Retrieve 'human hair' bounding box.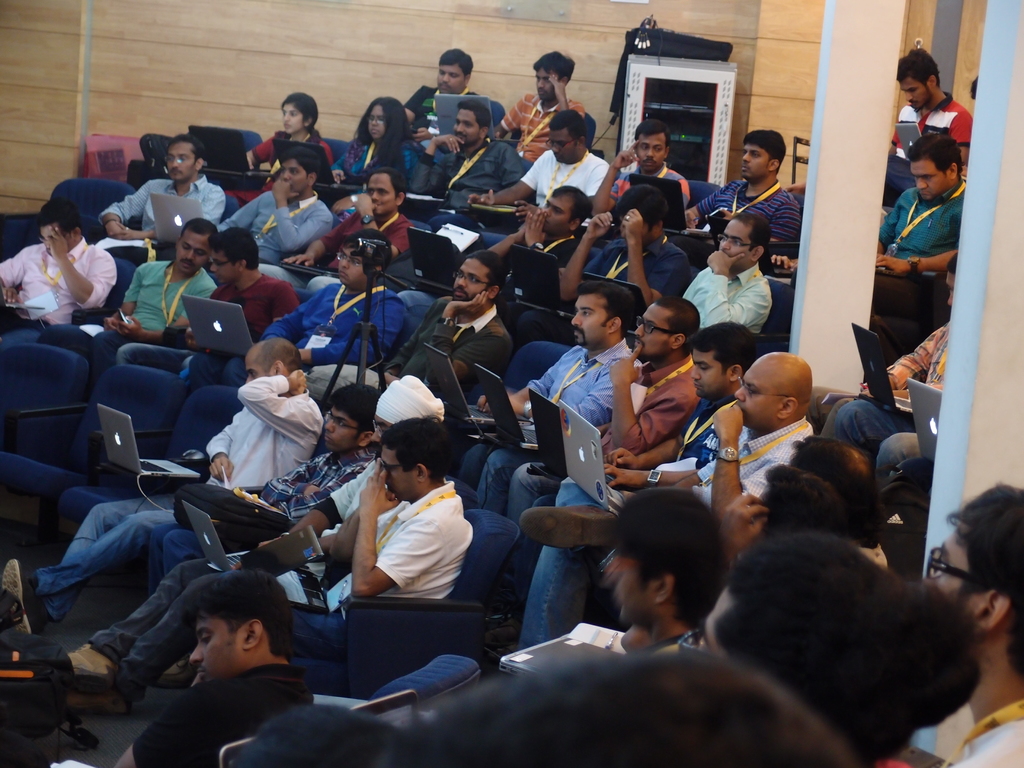
Bounding box: 576:280:636:340.
